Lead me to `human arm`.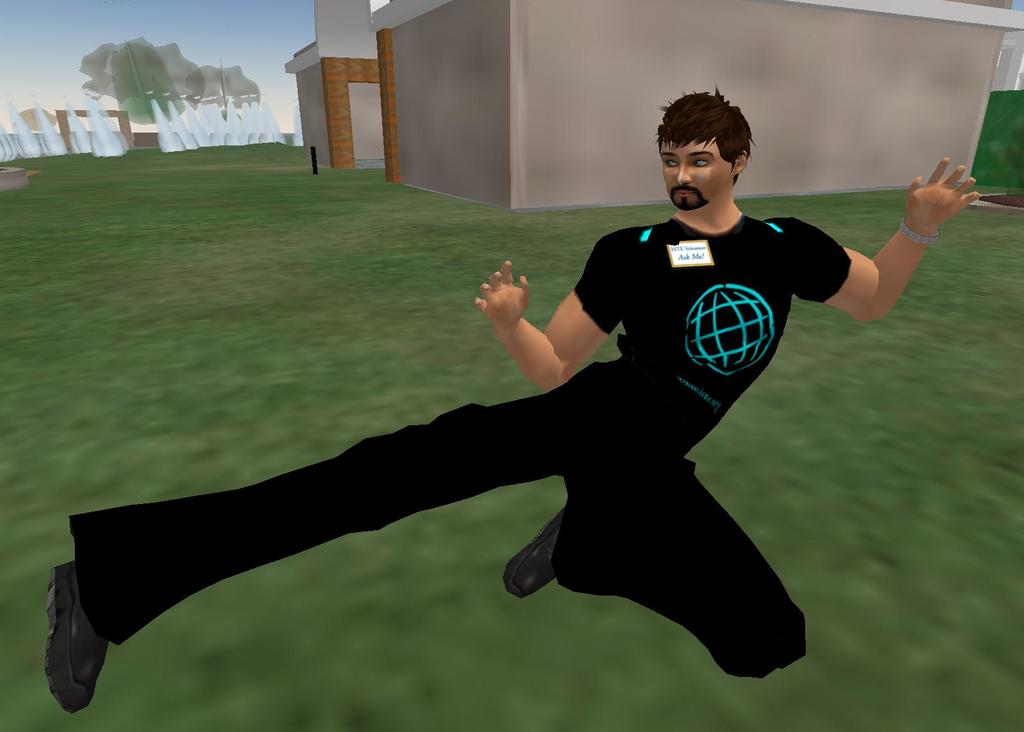
Lead to bbox=(459, 263, 612, 398).
